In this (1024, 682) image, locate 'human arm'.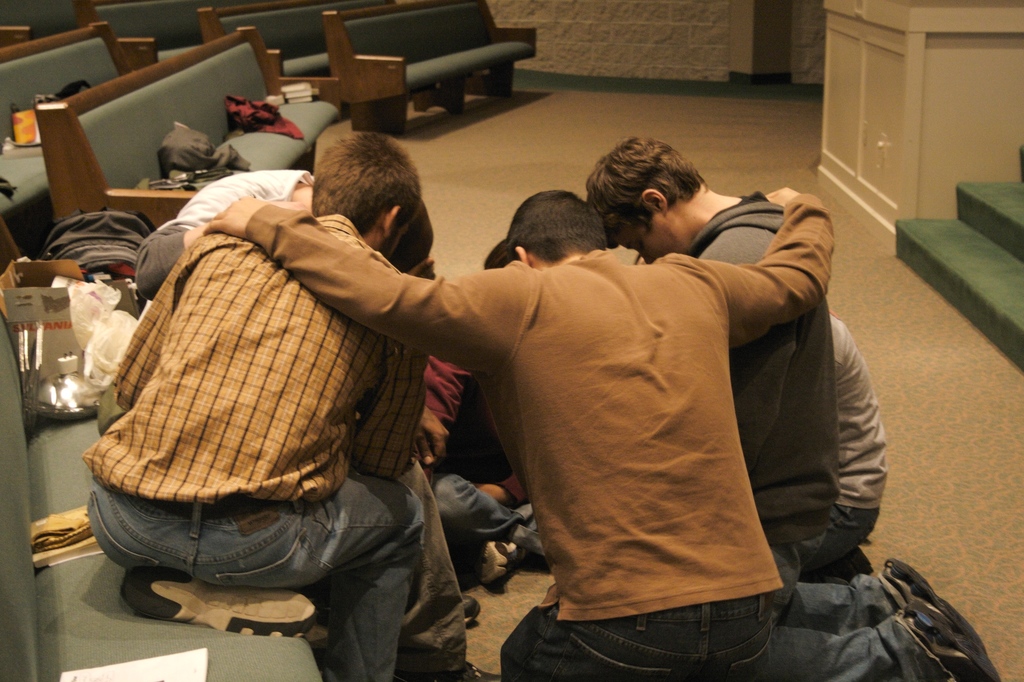
Bounding box: <region>696, 187, 859, 347</region>.
